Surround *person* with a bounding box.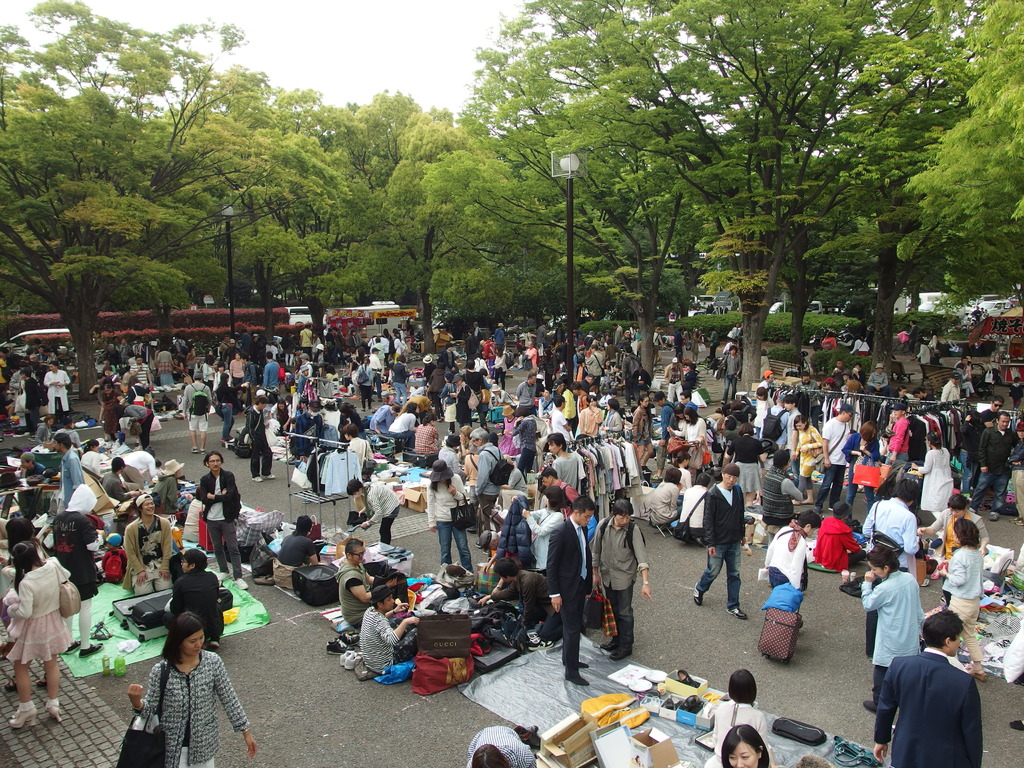
left=515, top=371, right=541, bottom=415.
